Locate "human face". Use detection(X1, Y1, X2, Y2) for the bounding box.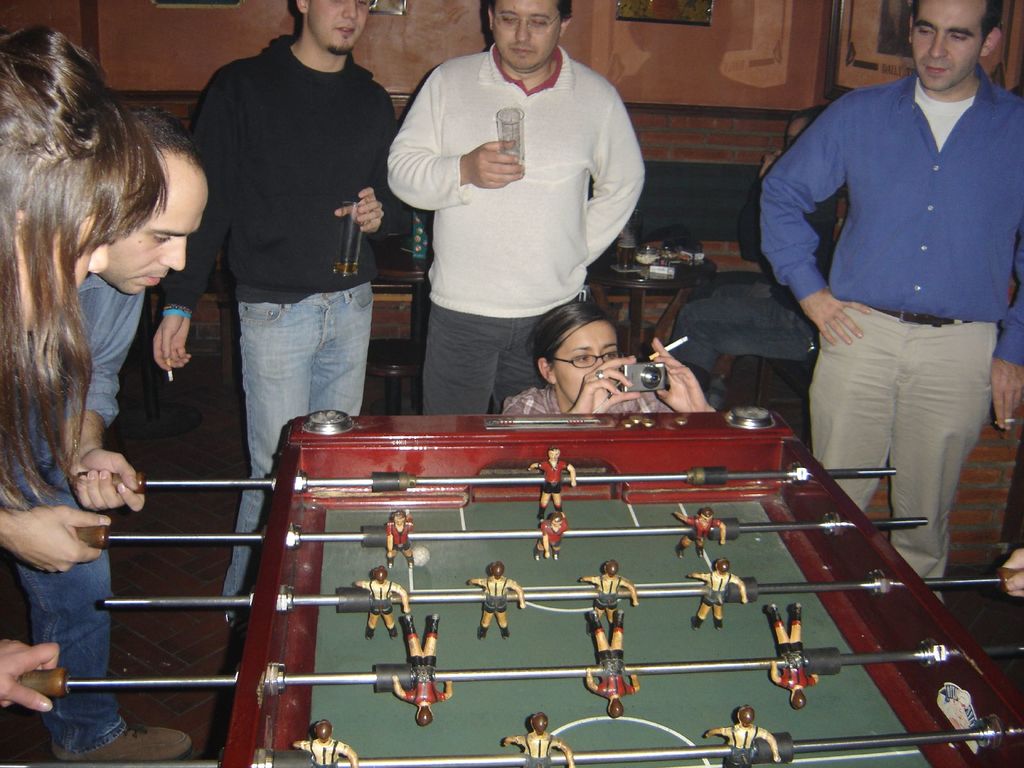
detection(490, 1, 563, 69).
